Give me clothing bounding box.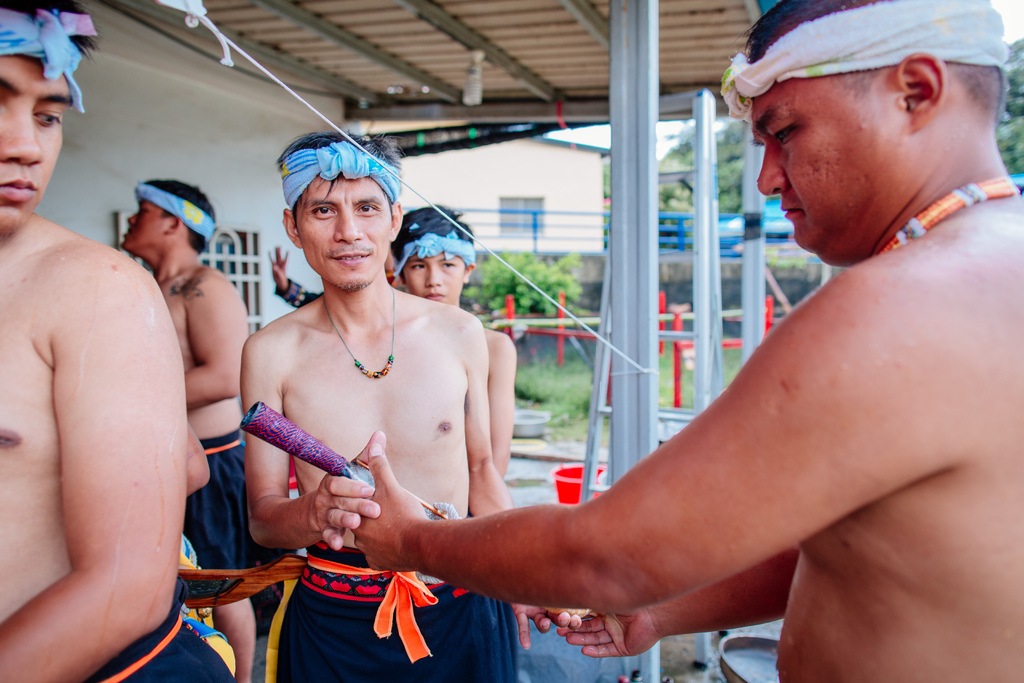
pyautogui.locateOnScreen(184, 532, 261, 672).
